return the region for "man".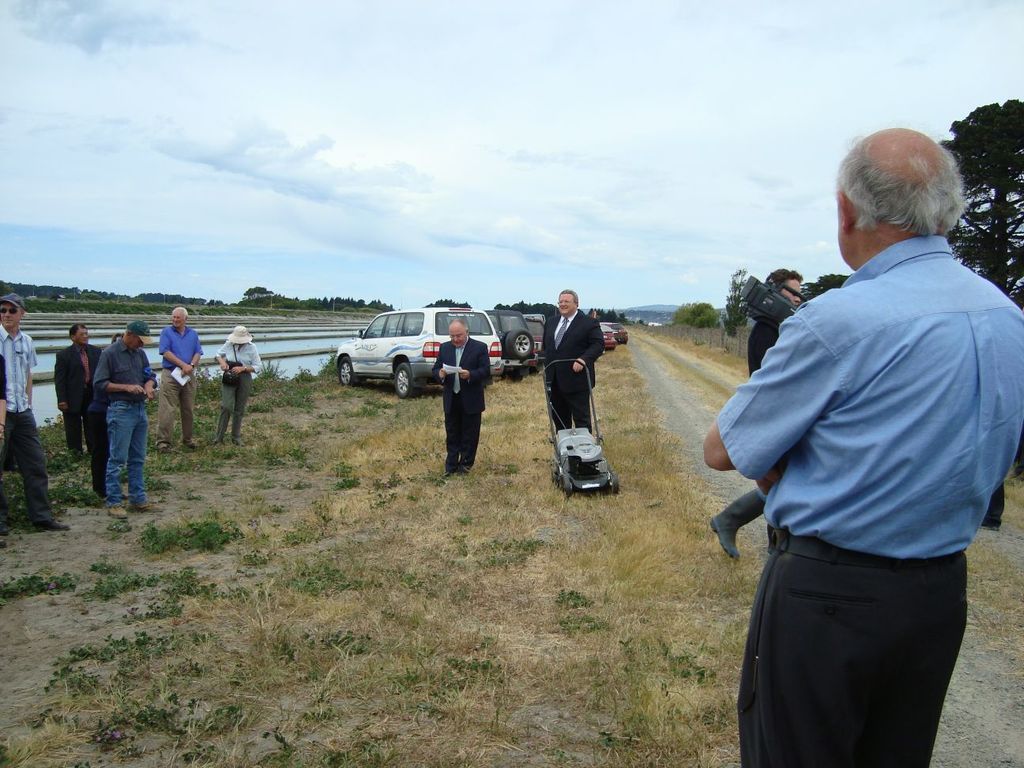
<bbox>154, 304, 206, 454</bbox>.
